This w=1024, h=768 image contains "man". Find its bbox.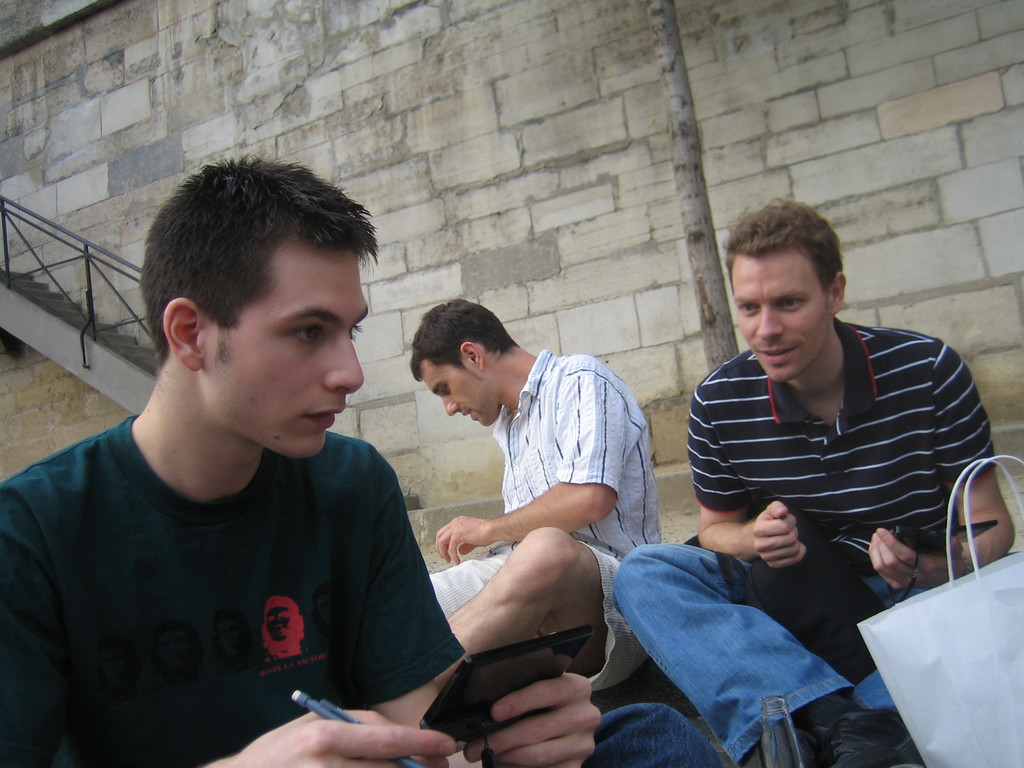
bbox=[0, 147, 721, 767].
